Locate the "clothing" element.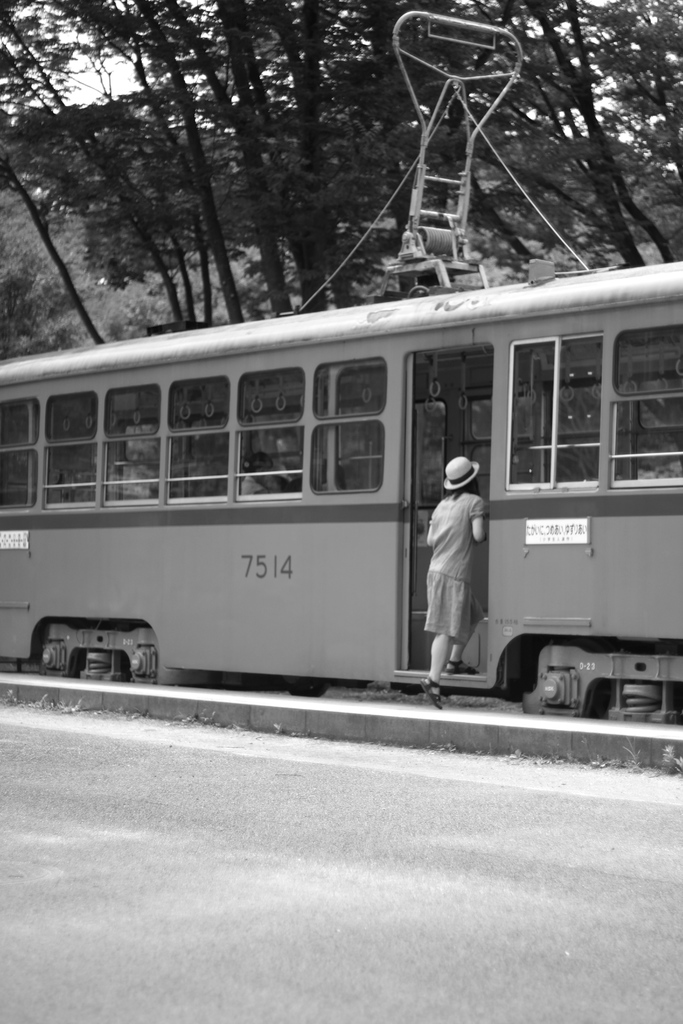
Element bbox: 430 463 498 649.
